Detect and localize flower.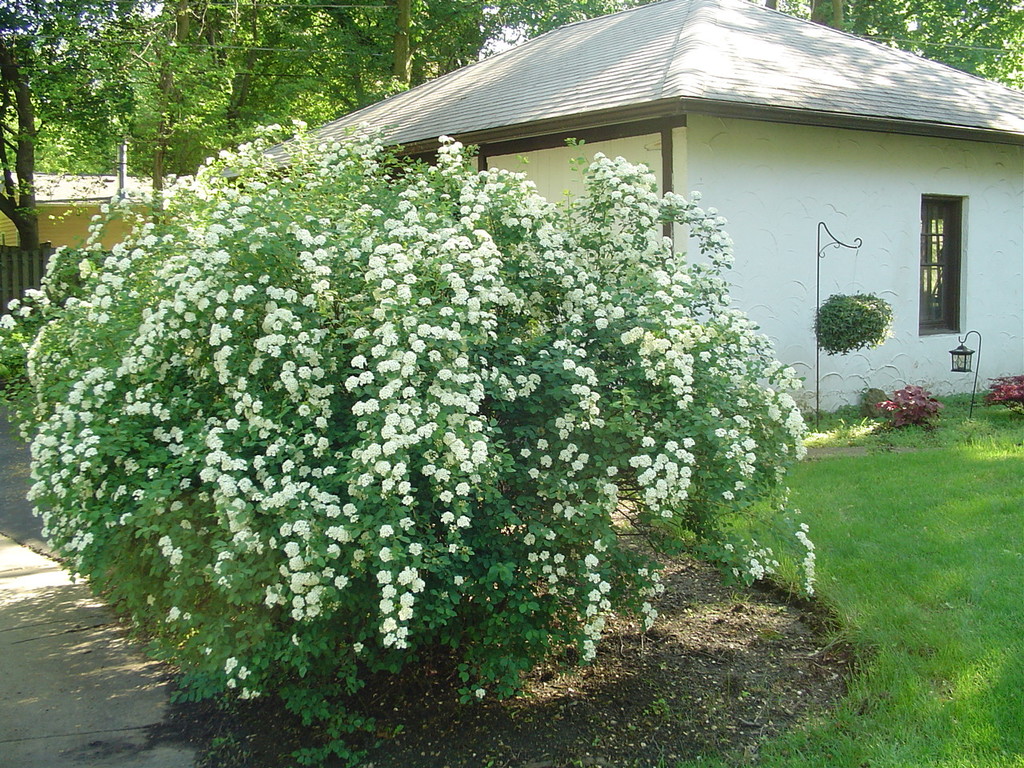
Localized at Rect(225, 657, 241, 669).
